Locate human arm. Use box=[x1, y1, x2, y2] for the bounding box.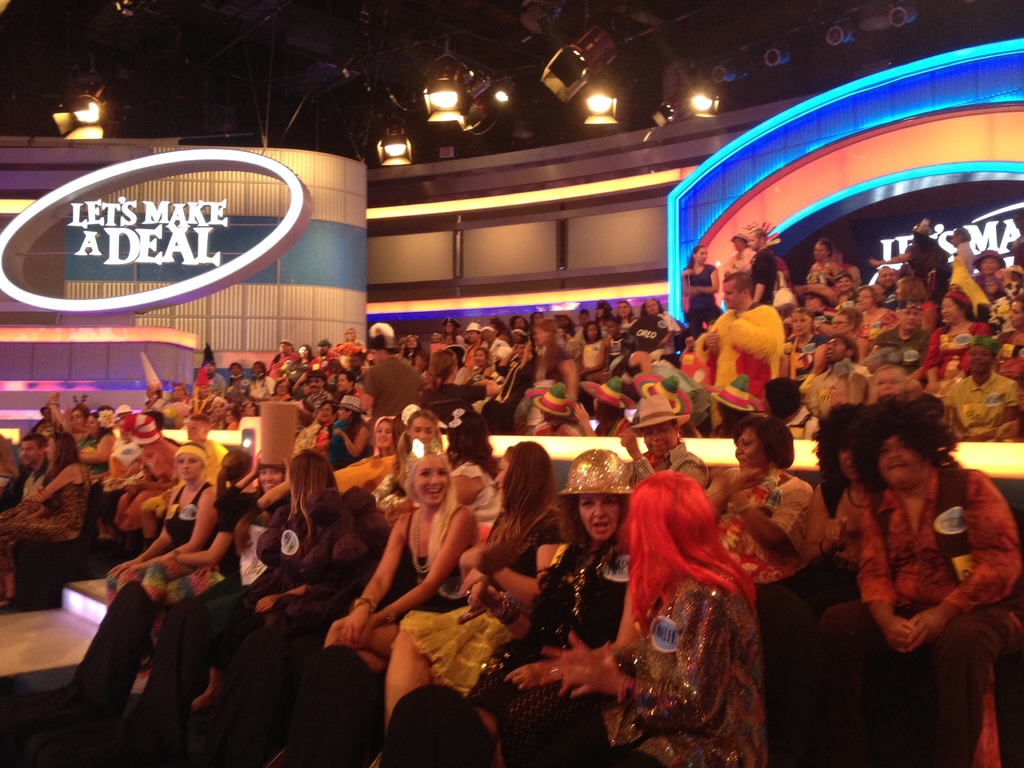
box=[557, 342, 585, 403].
